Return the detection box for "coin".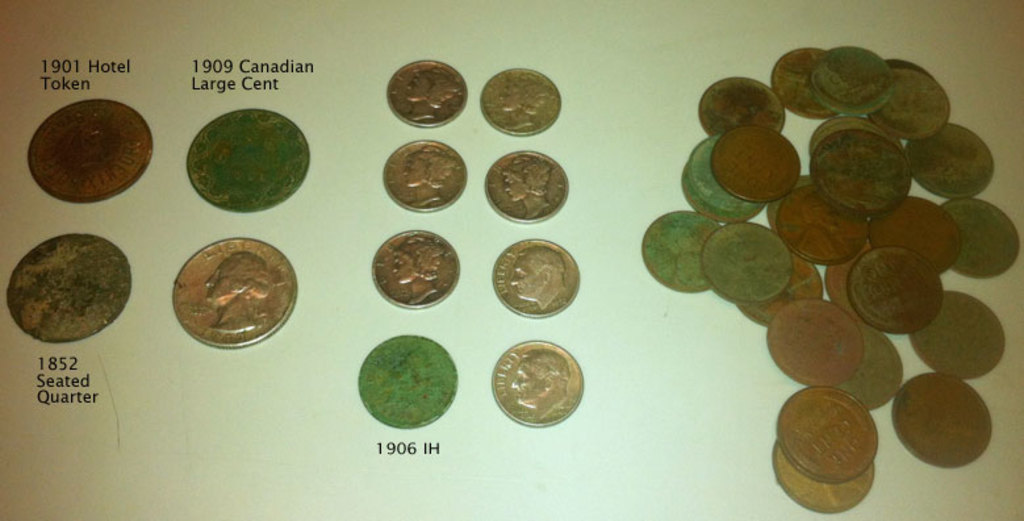
(left=389, top=62, right=467, bottom=129).
